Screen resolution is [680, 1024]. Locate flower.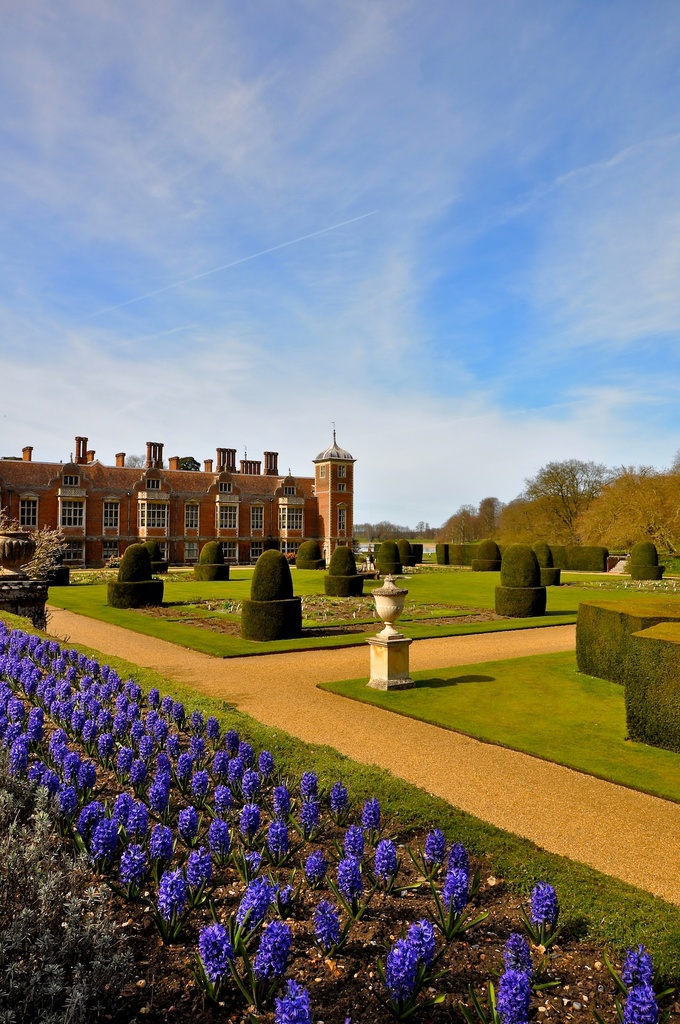
275, 885, 289, 908.
